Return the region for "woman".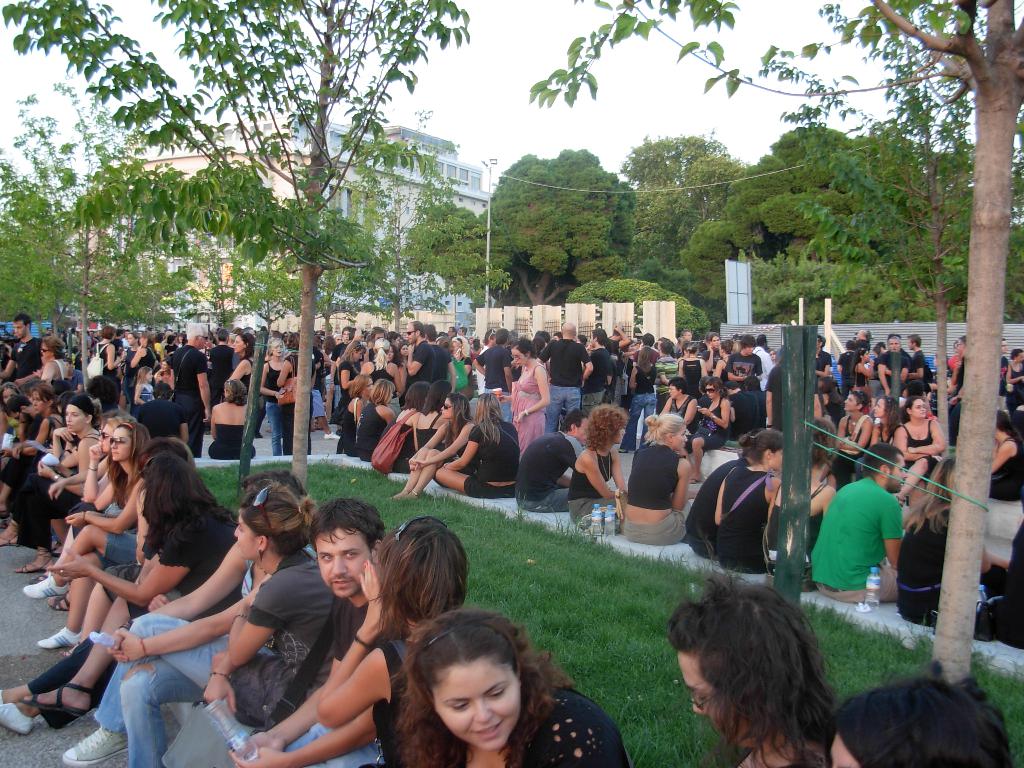
(left=368, top=593, right=639, bottom=767).
